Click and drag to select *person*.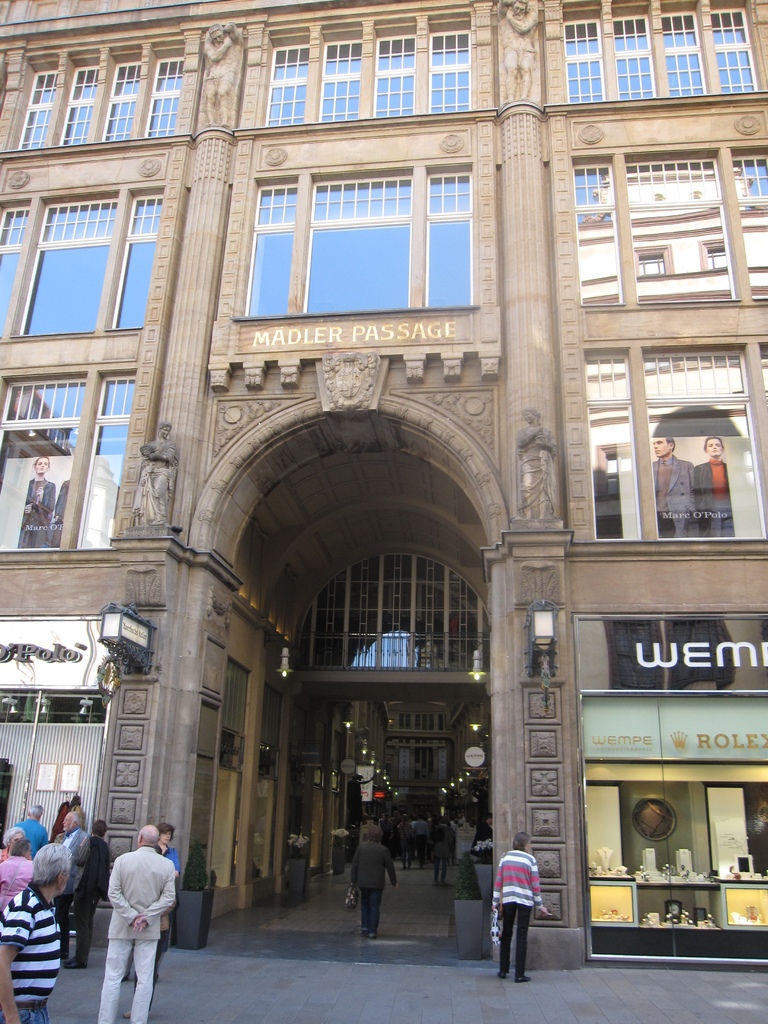
Selection: (20, 461, 55, 548).
